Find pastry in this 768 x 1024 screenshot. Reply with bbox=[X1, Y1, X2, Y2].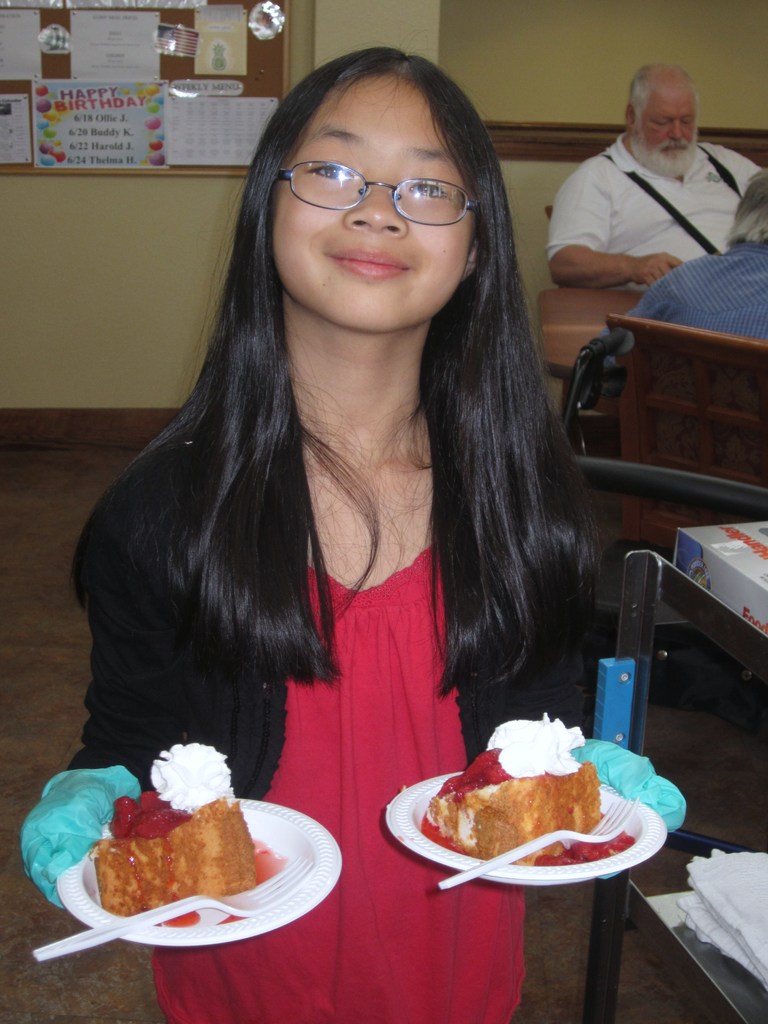
bbox=[88, 740, 257, 920].
